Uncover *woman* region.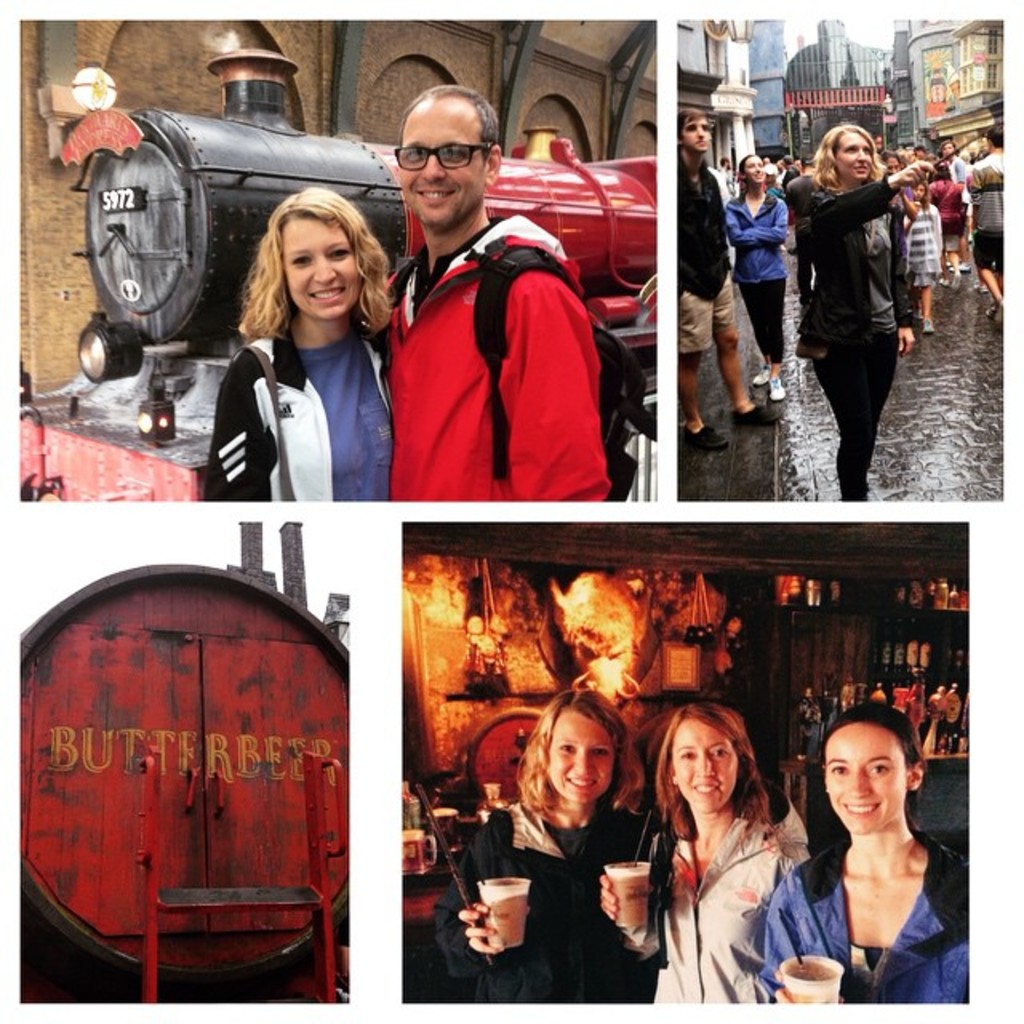
Uncovered: {"left": 208, "top": 187, "right": 389, "bottom": 509}.
